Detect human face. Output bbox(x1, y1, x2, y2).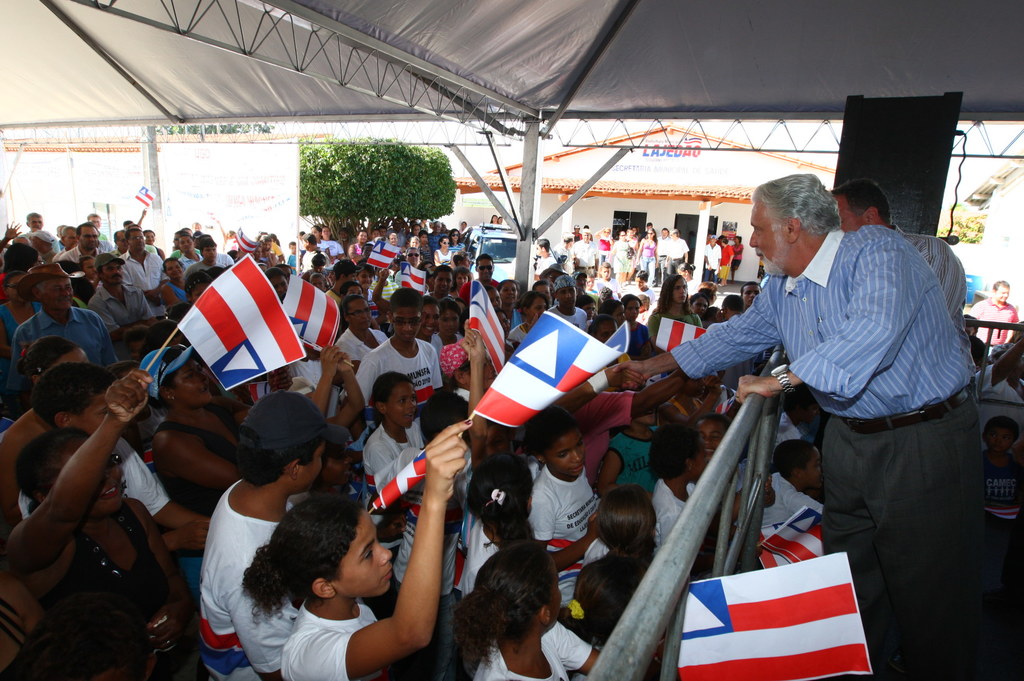
bbox(164, 257, 188, 277).
